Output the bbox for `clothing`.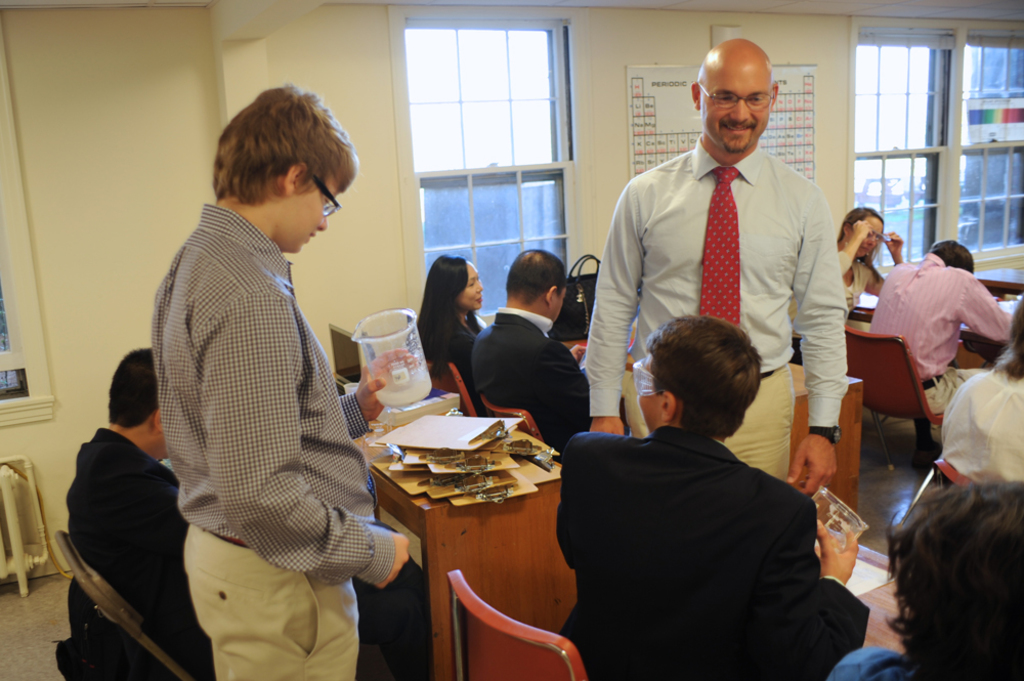
56:430:218:680.
